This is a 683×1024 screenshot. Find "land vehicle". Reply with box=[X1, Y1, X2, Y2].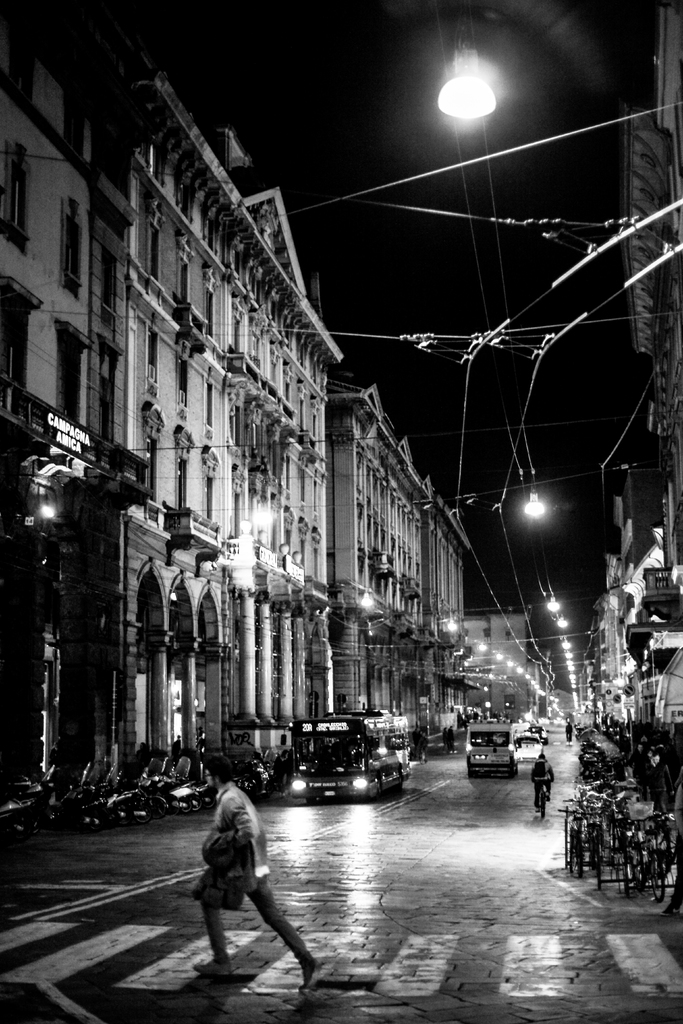
box=[530, 726, 547, 742].
